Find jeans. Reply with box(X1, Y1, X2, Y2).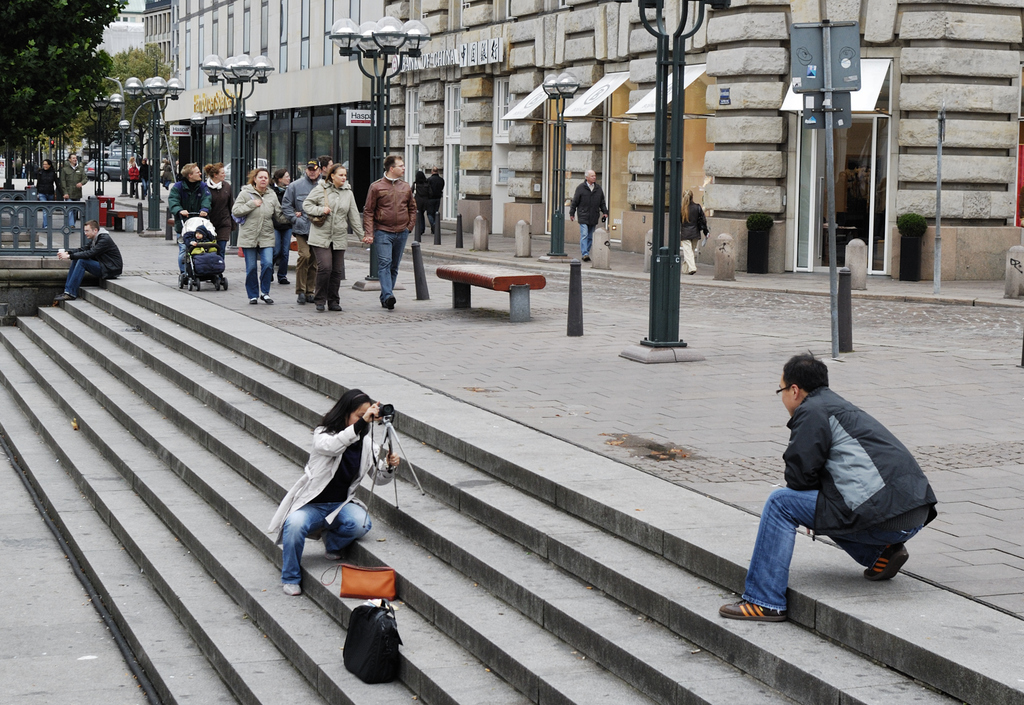
box(63, 199, 74, 225).
